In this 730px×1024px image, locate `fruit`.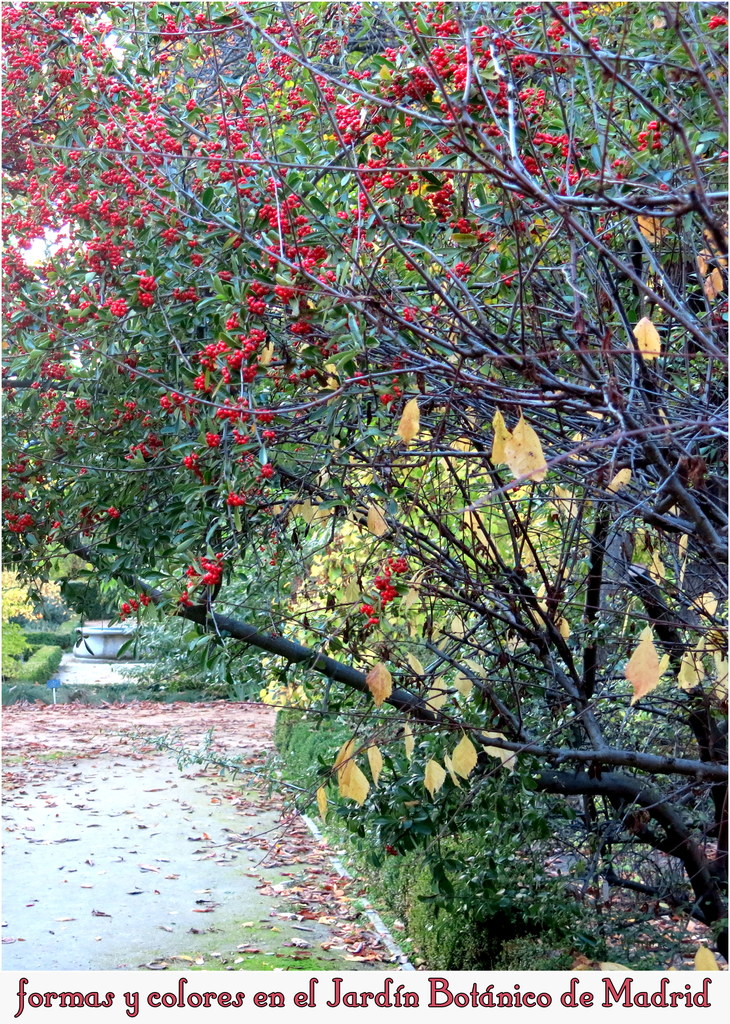
Bounding box: 252:406:275:424.
